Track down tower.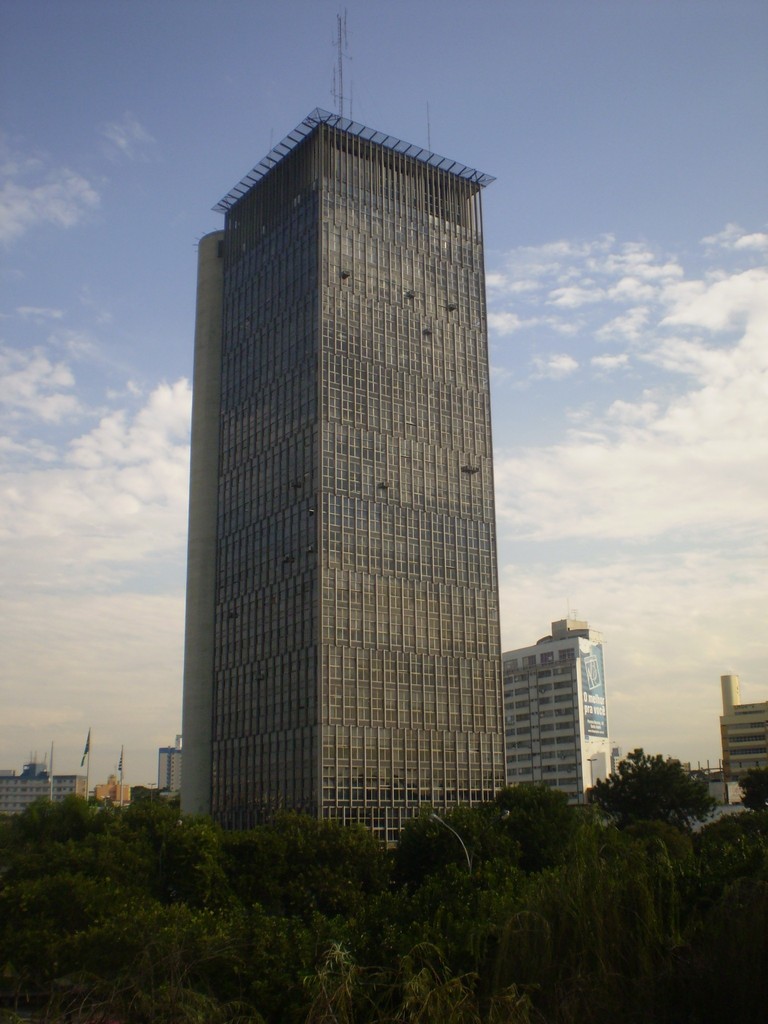
Tracked to left=157, top=732, right=181, bottom=803.
